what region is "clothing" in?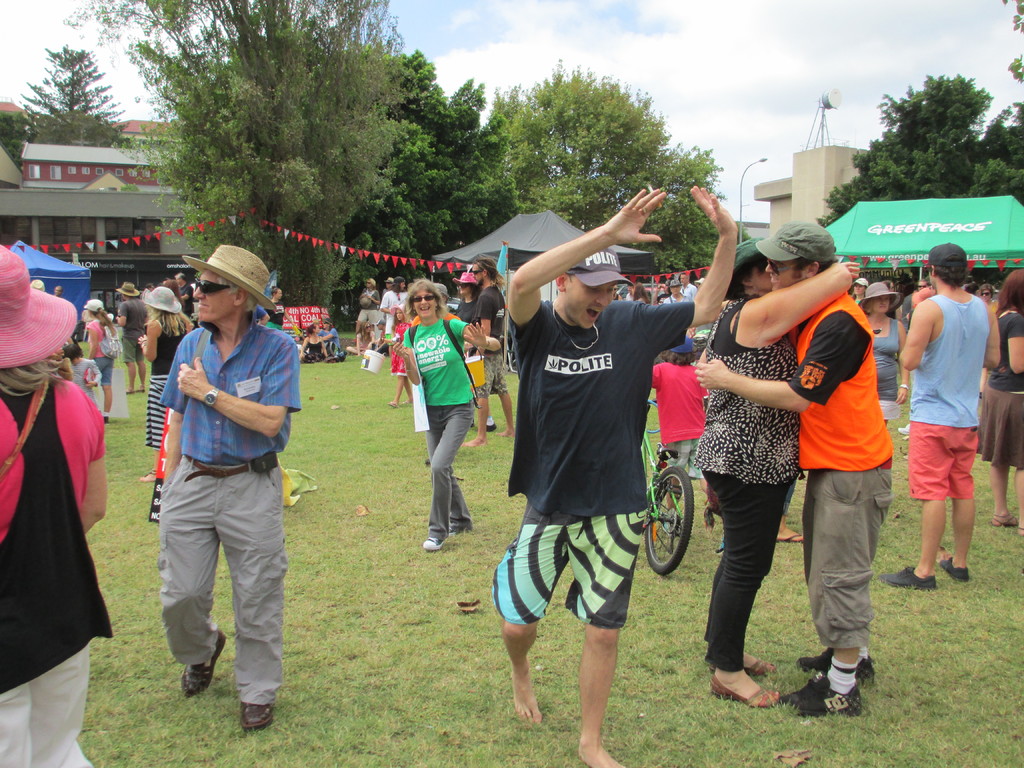
BBox(388, 321, 410, 379).
